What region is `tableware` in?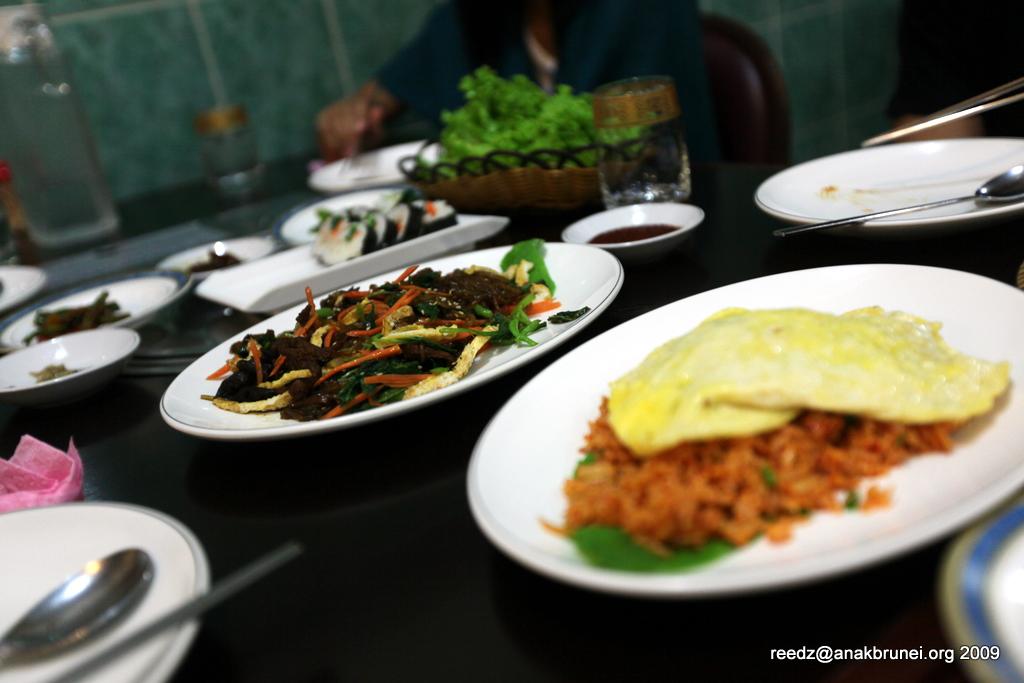
box(0, 549, 155, 665).
